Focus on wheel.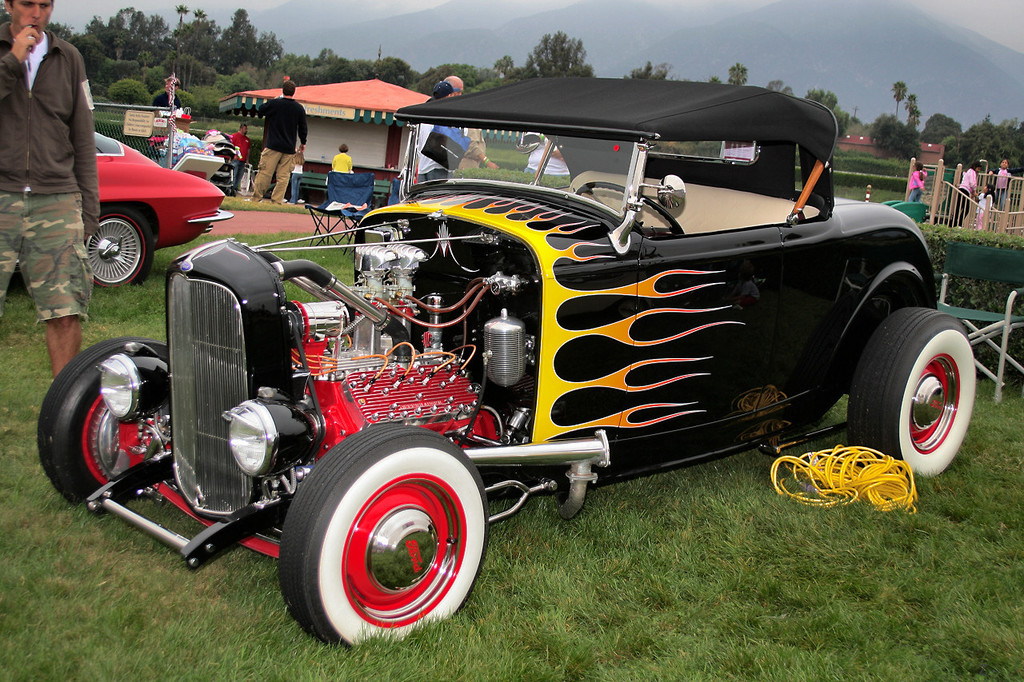
Focused at <box>39,337,175,513</box>.
